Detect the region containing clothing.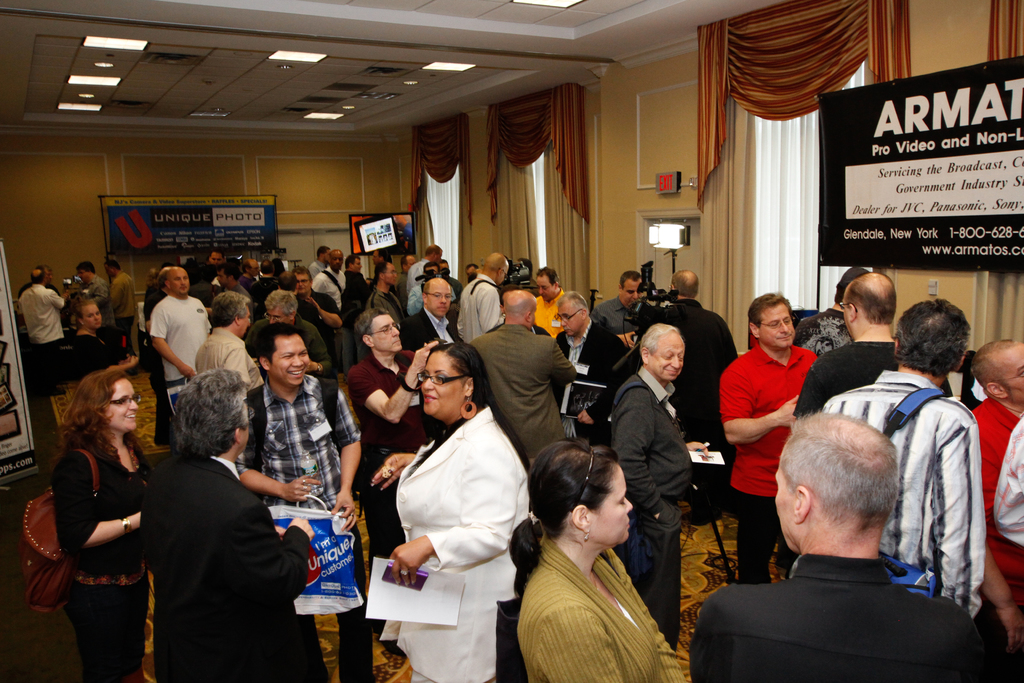
pyautogui.locateOnScreen(673, 302, 736, 512).
